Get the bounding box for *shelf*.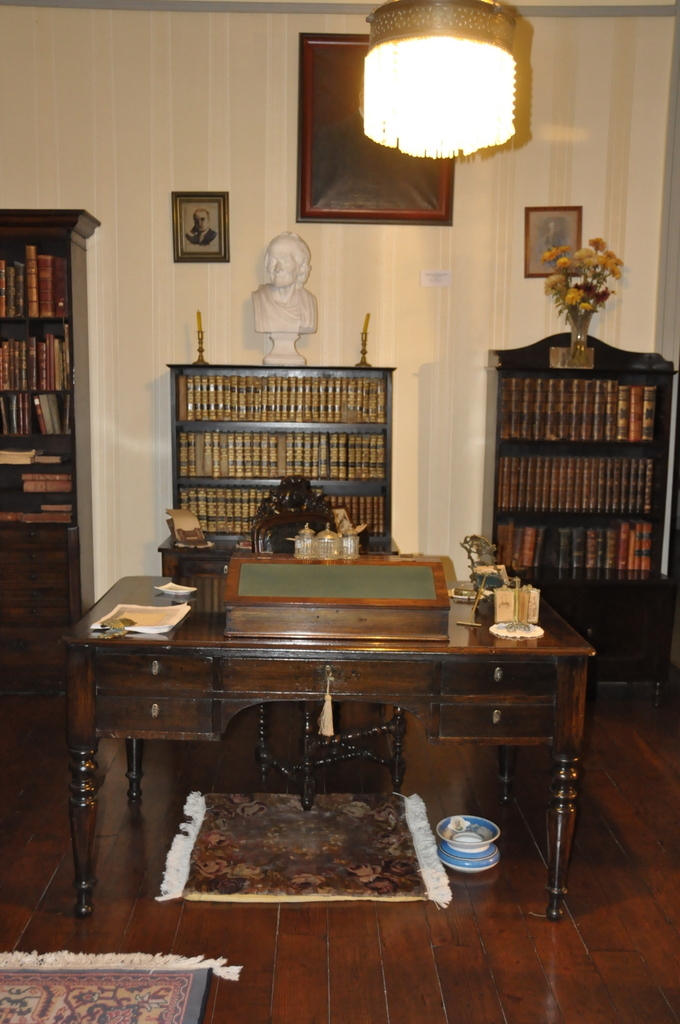
rect(0, 440, 85, 537).
